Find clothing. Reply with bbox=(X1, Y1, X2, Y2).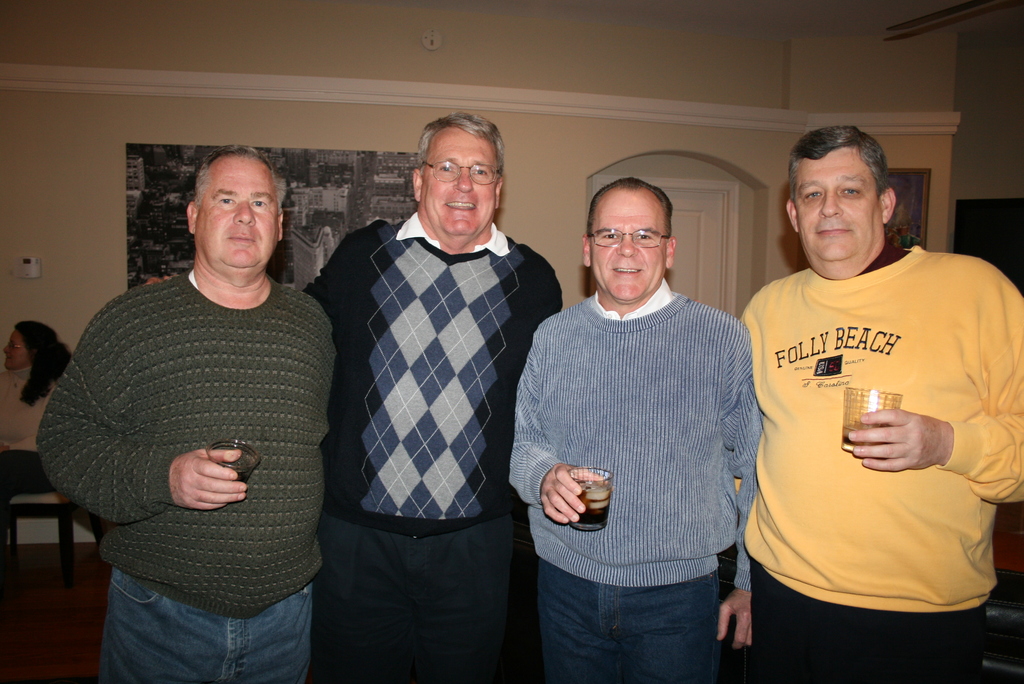
bbox=(736, 203, 1009, 646).
